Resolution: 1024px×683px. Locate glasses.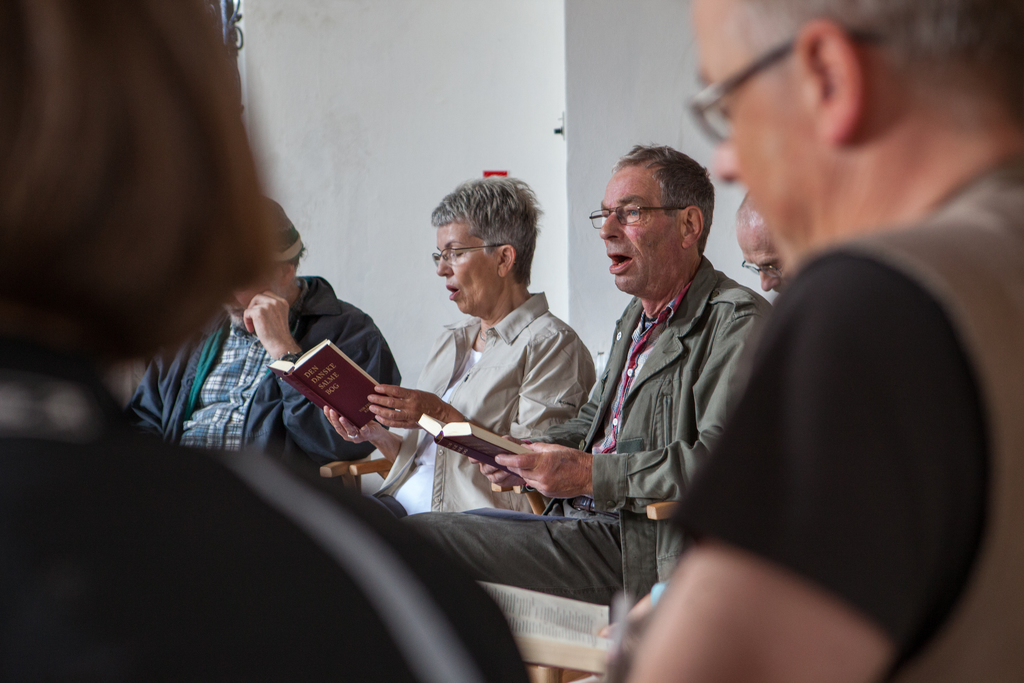
684,19,887,150.
